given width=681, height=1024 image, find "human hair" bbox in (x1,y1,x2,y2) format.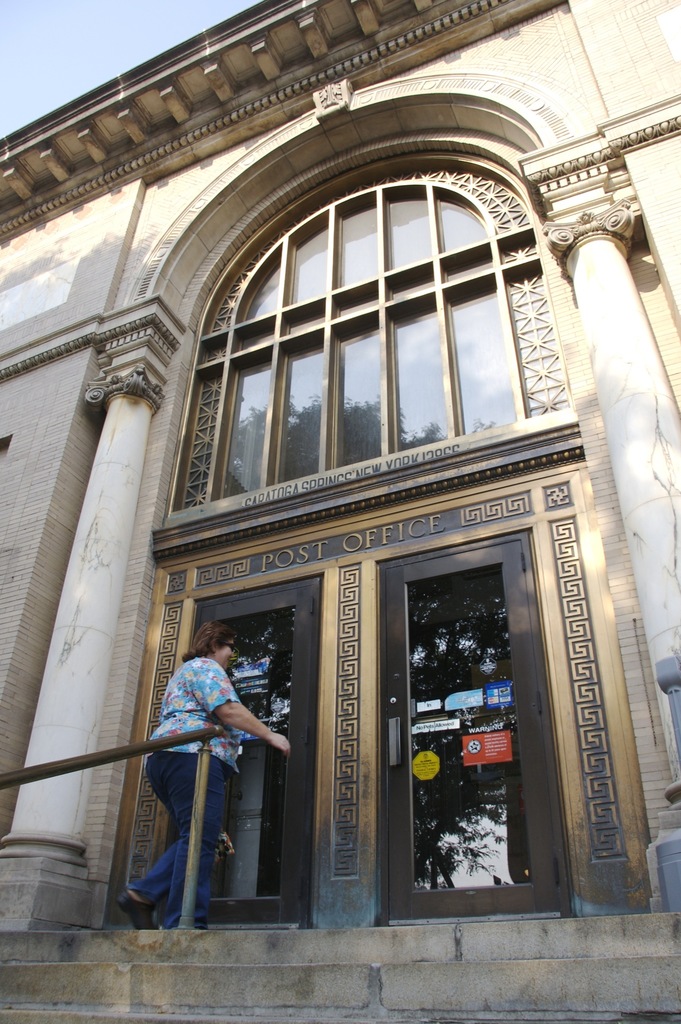
(167,621,245,669).
